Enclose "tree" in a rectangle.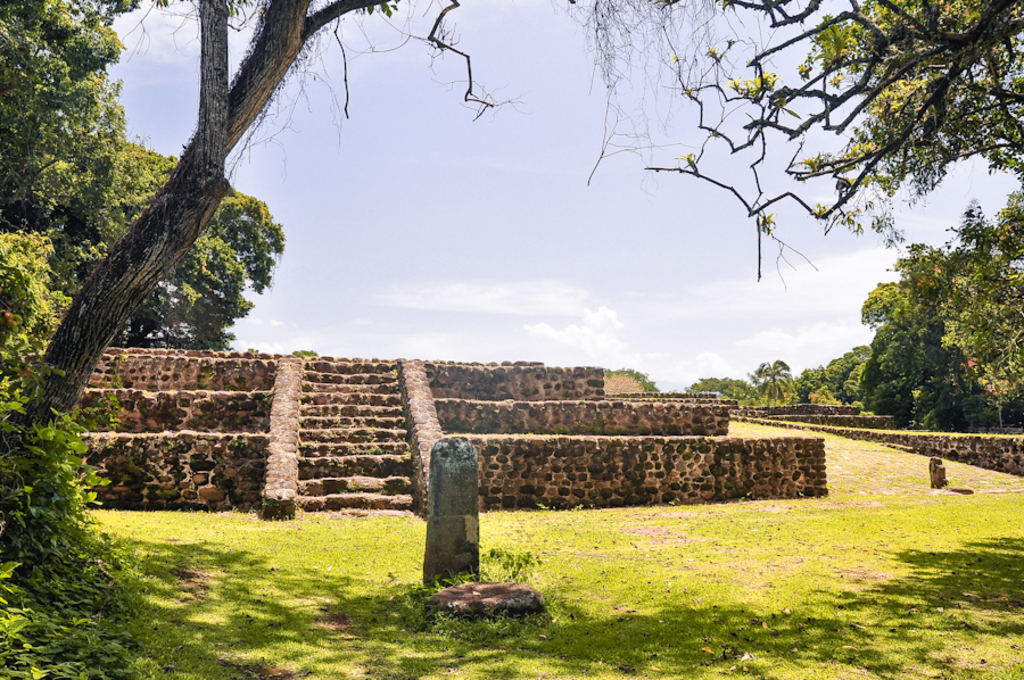
bbox=(0, 0, 125, 291).
